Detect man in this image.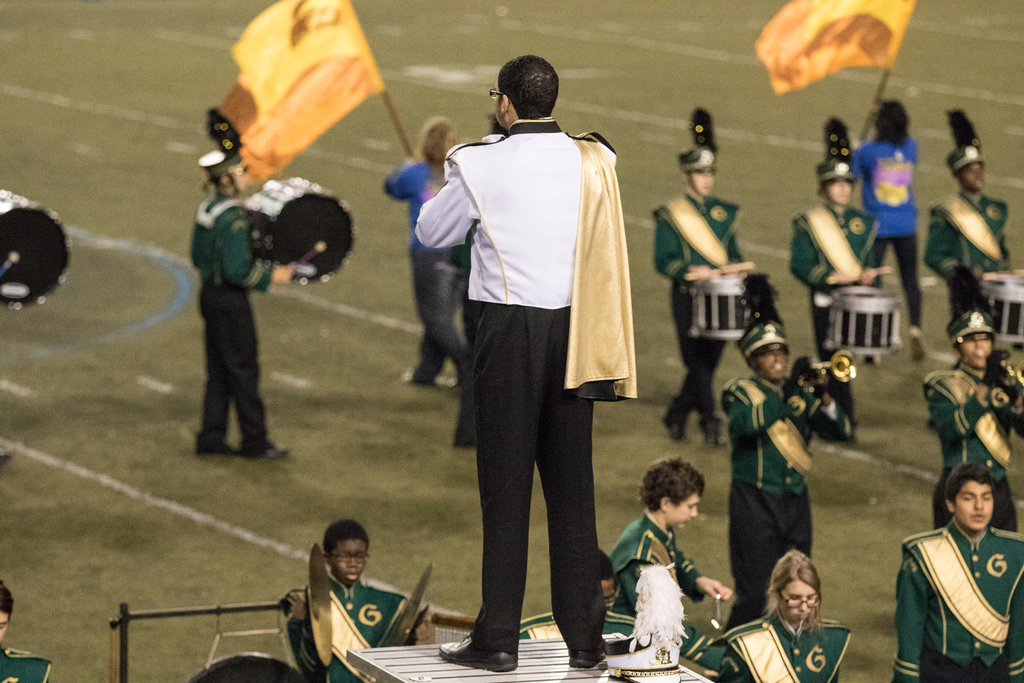
Detection: (x1=789, y1=160, x2=879, y2=436).
